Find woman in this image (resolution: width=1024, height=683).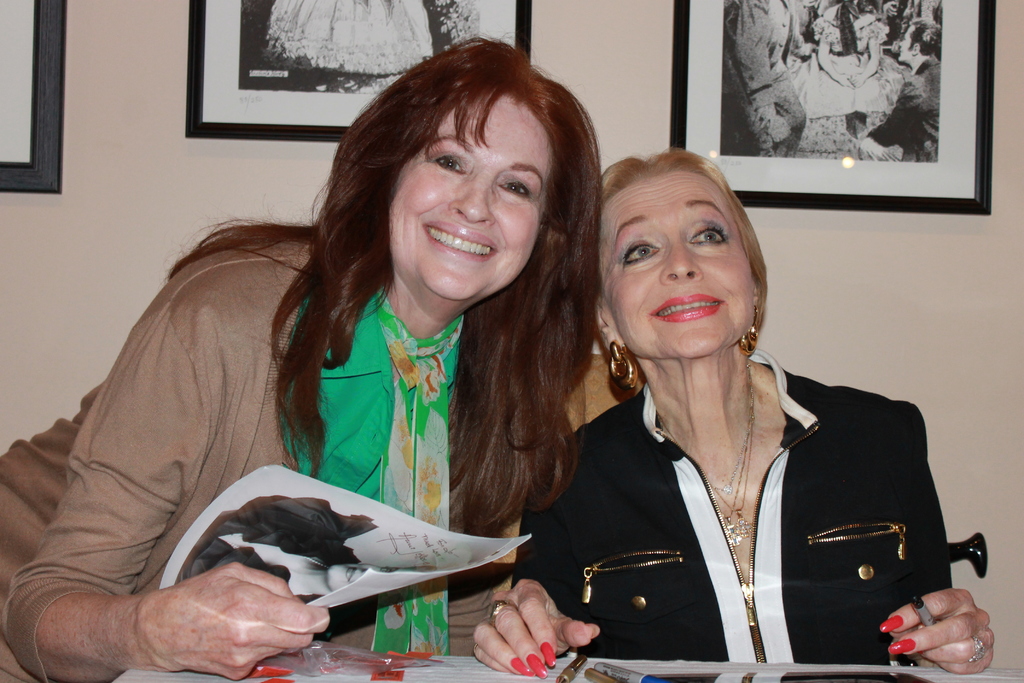
select_region(78, 69, 646, 670).
